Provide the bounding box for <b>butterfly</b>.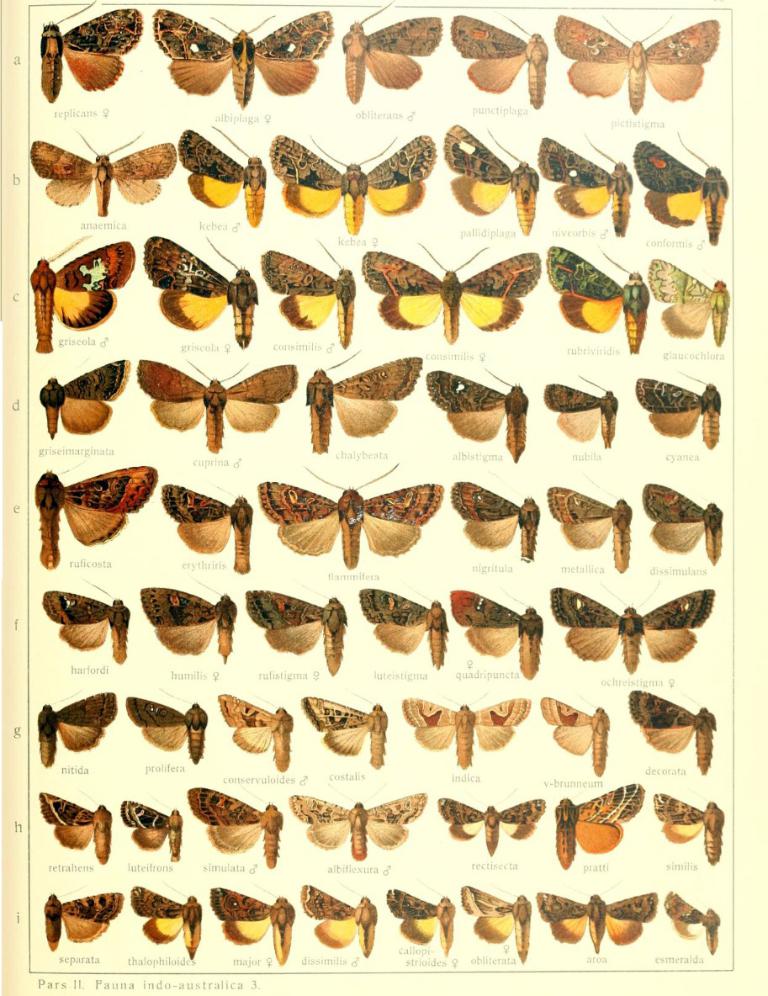
(x1=135, y1=359, x2=295, y2=450).
